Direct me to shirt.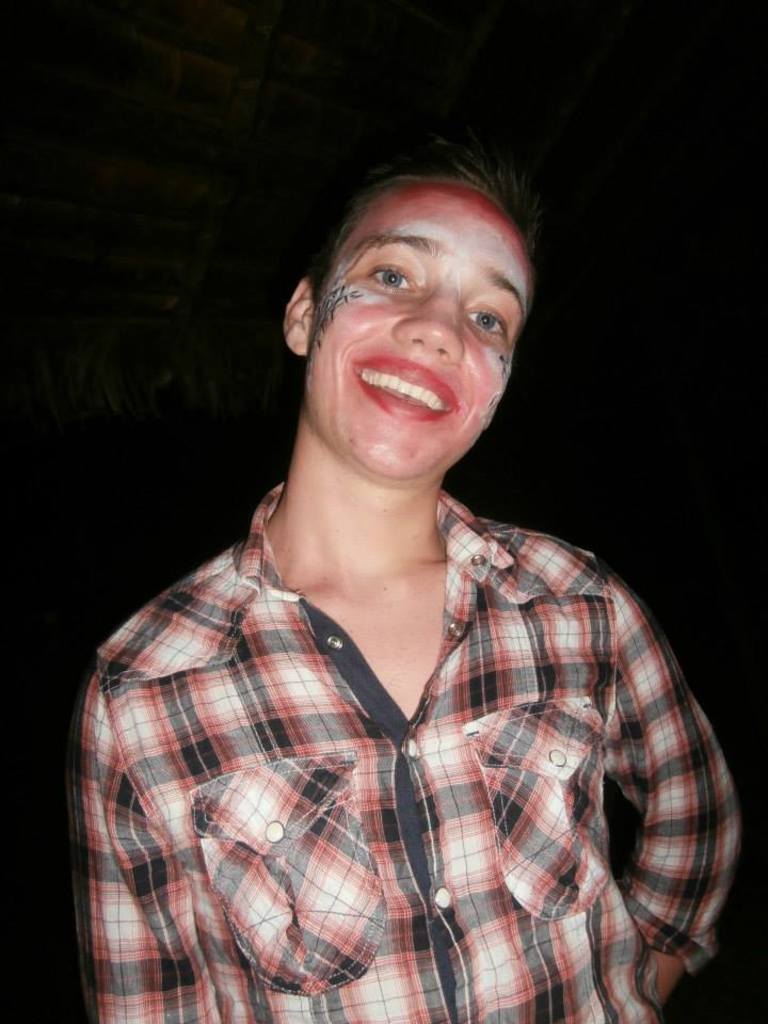
Direction: (60,369,710,998).
